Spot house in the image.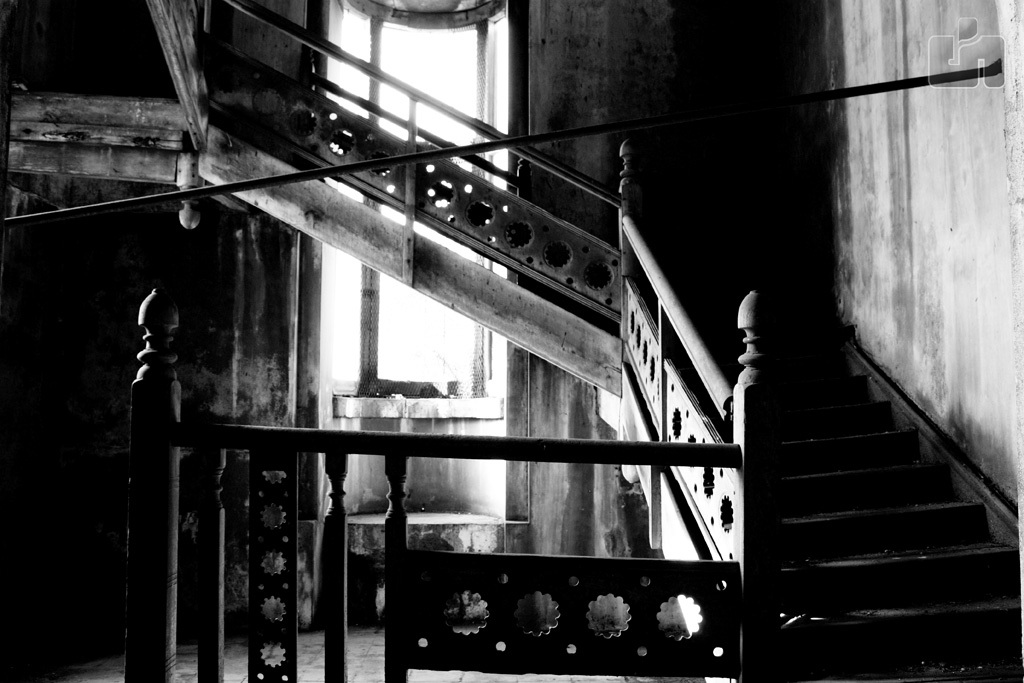
house found at x1=0 y1=0 x2=1023 y2=682.
